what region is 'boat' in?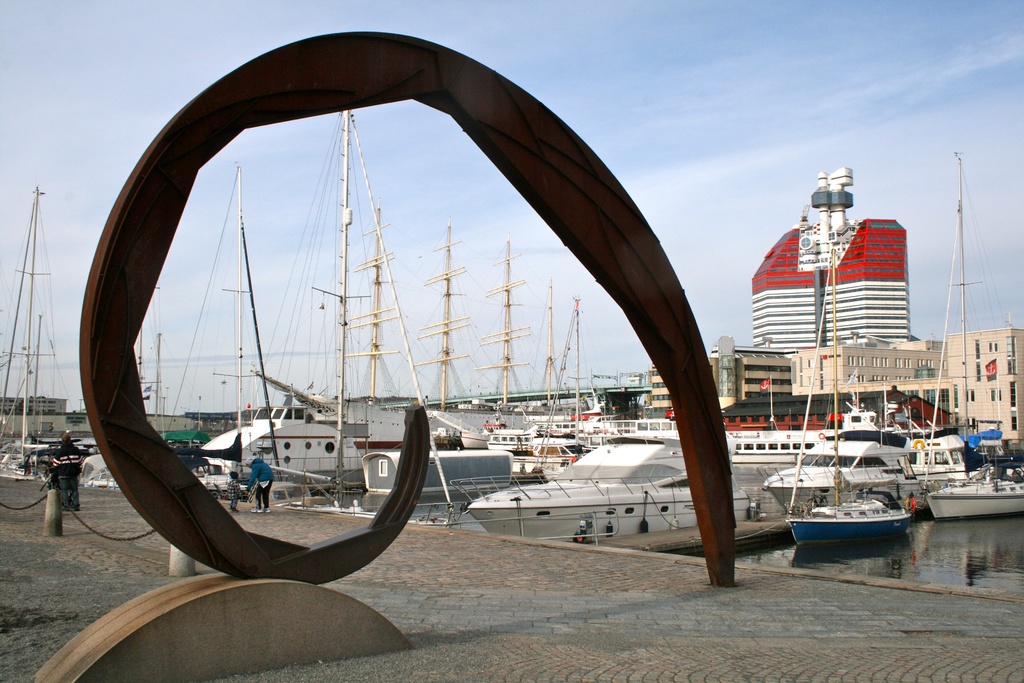
{"left": 783, "top": 465, "right": 931, "bottom": 561}.
